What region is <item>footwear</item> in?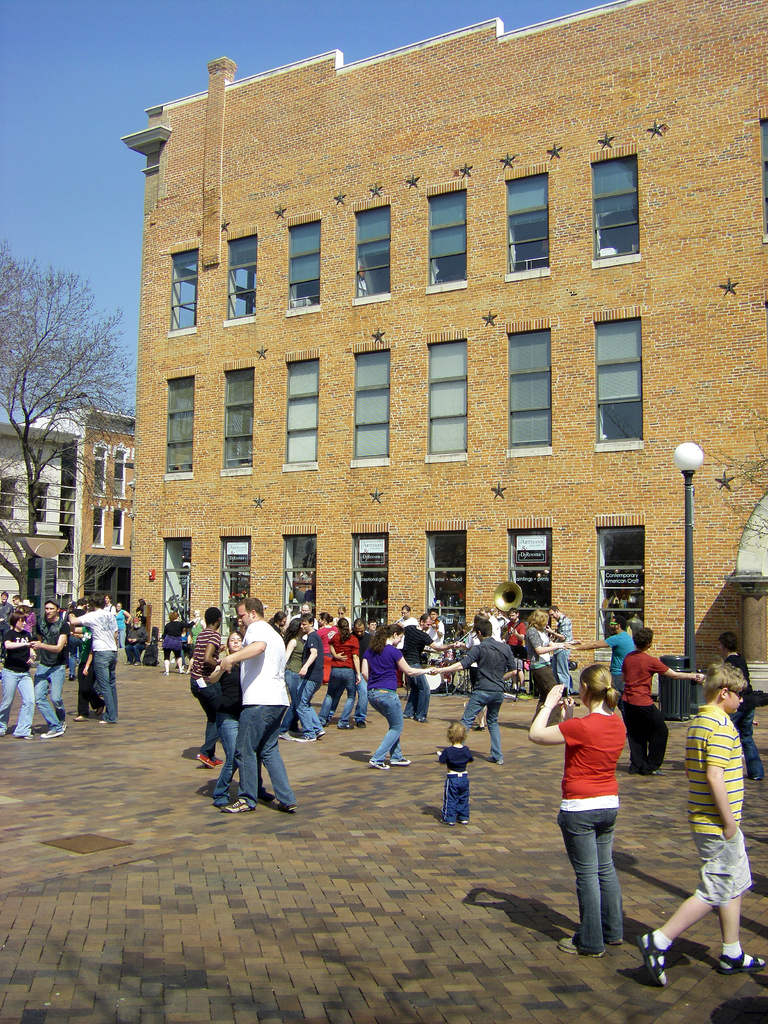
(x1=198, y1=750, x2=218, y2=769).
